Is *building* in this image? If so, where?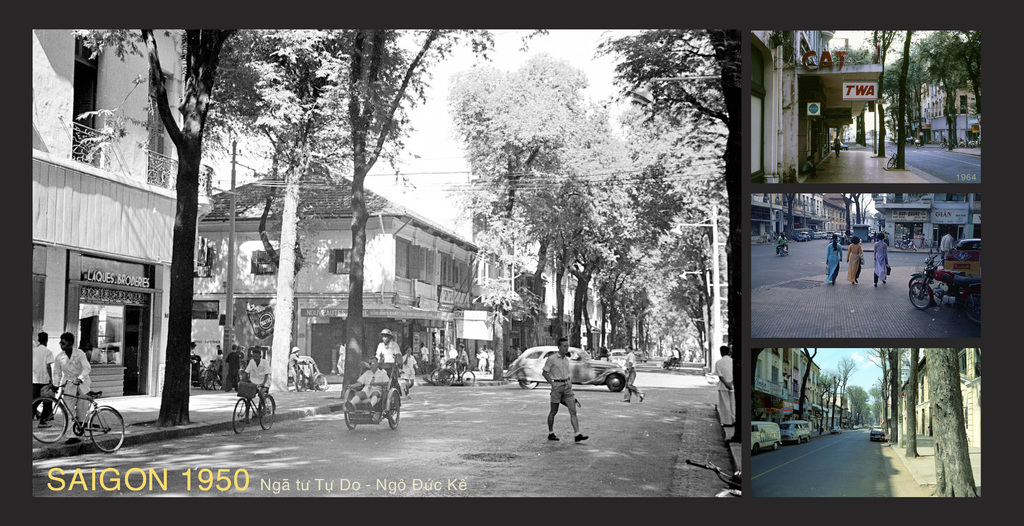
Yes, at (751, 349, 834, 440).
